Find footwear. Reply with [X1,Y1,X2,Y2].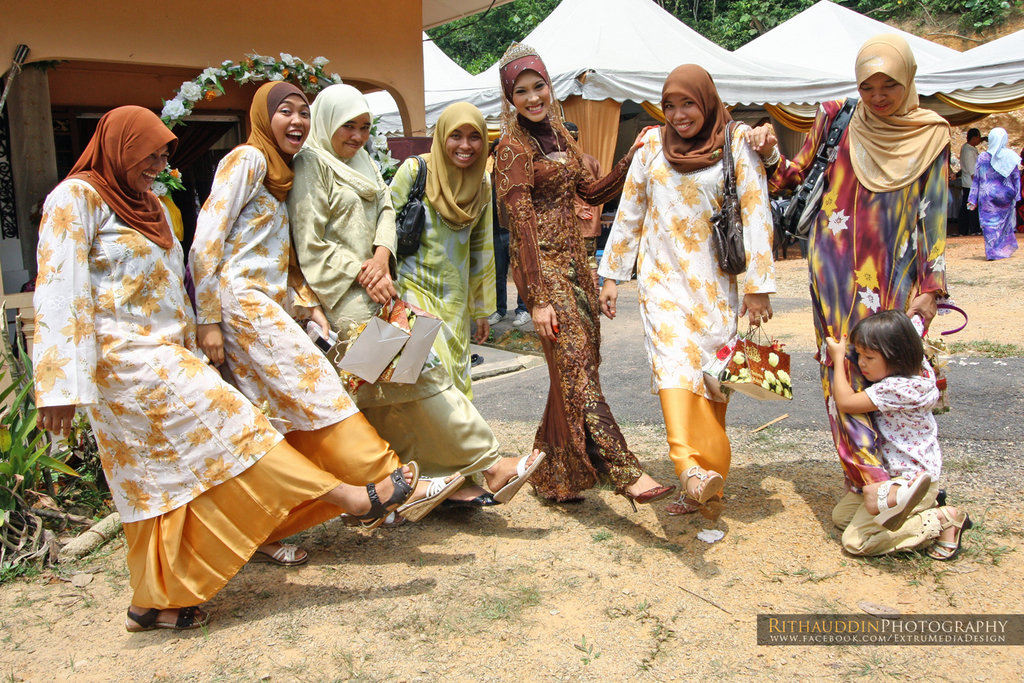
[511,311,532,324].
